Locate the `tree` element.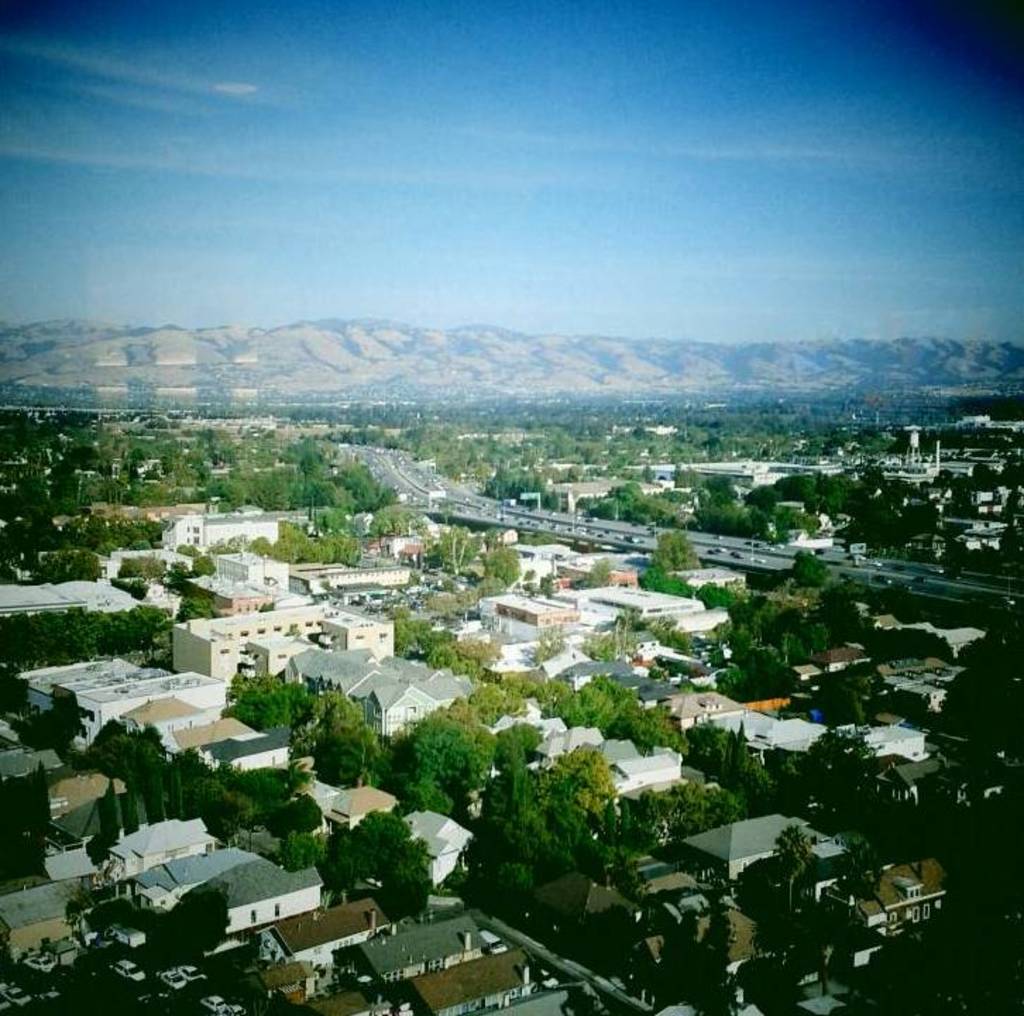
Element bbox: [x1=574, y1=477, x2=678, y2=518].
